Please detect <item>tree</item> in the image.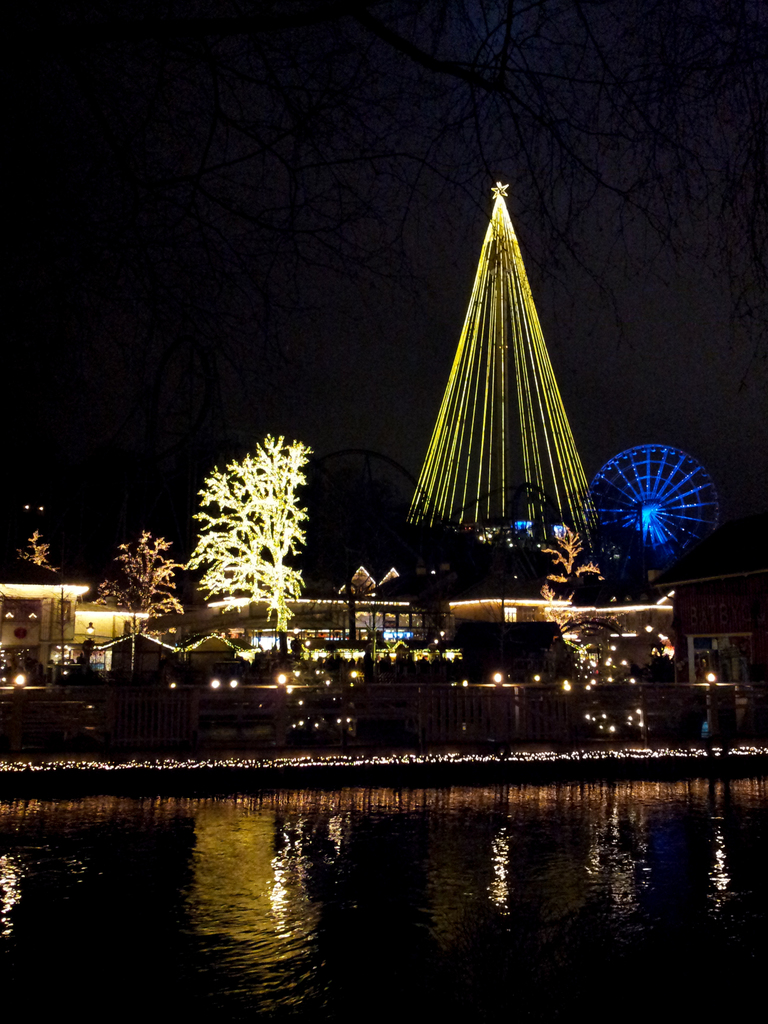
<region>174, 401, 345, 609</region>.
